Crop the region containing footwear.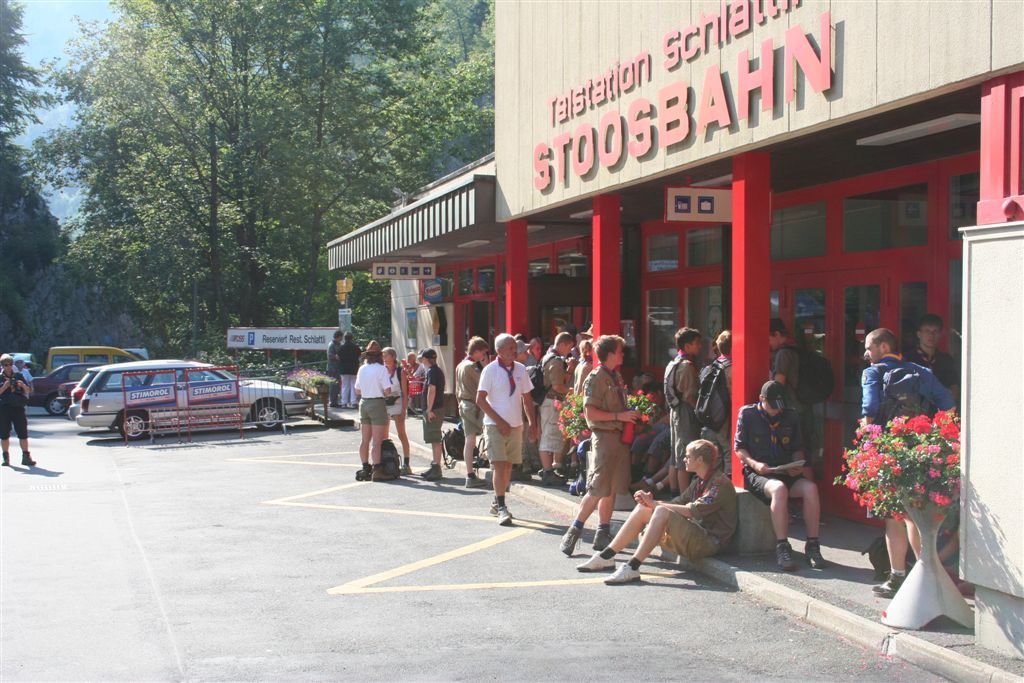
Crop region: bbox(770, 538, 798, 574).
